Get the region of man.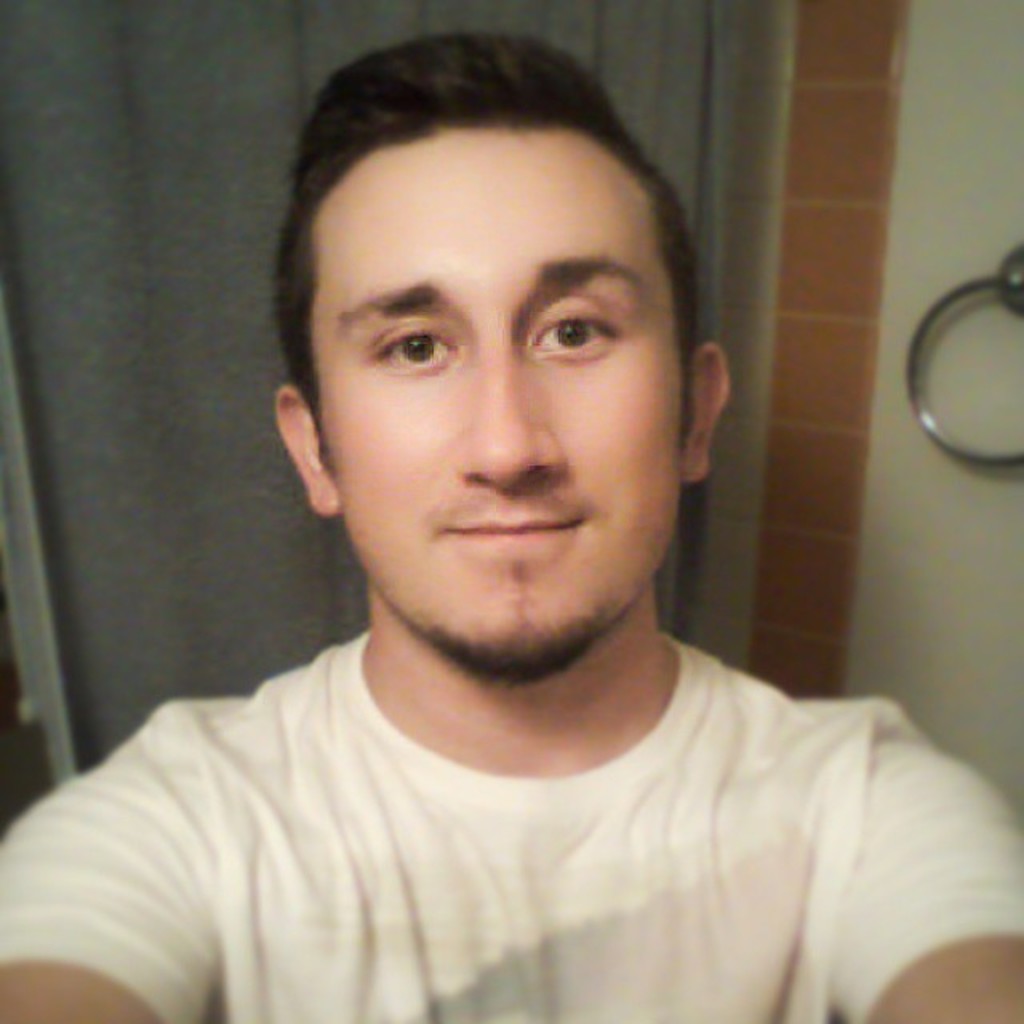
pyautogui.locateOnScreen(26, 38, 1023, 1010).
